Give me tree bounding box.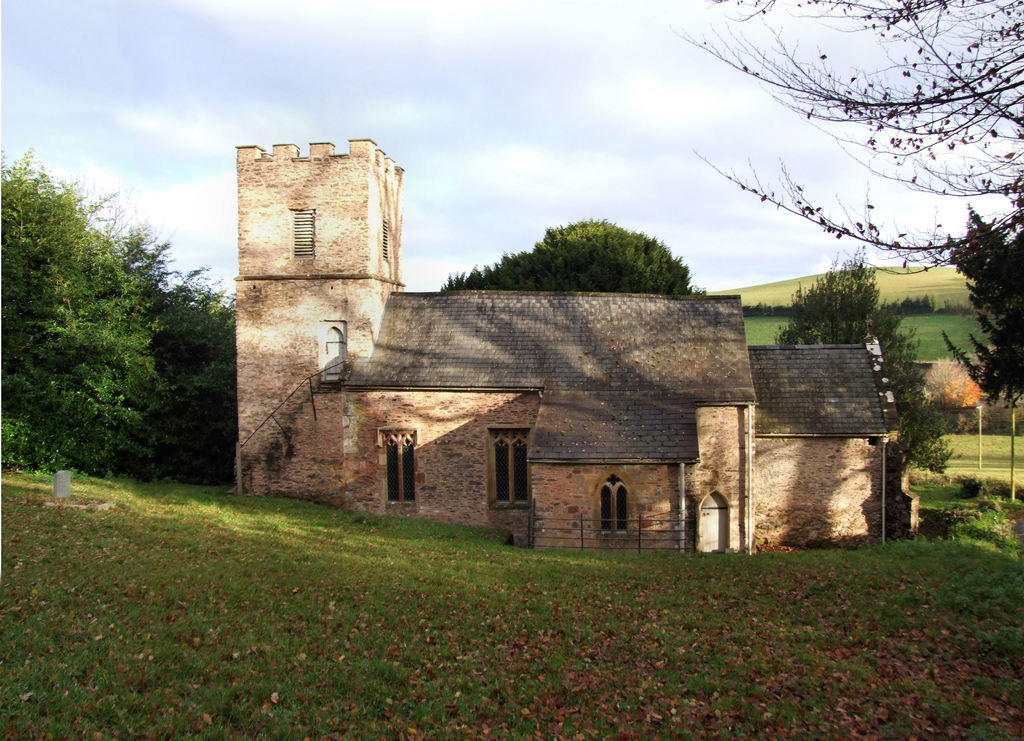
{"left": 666, "top": 0, "right": 1023, "bottom": 278}.
